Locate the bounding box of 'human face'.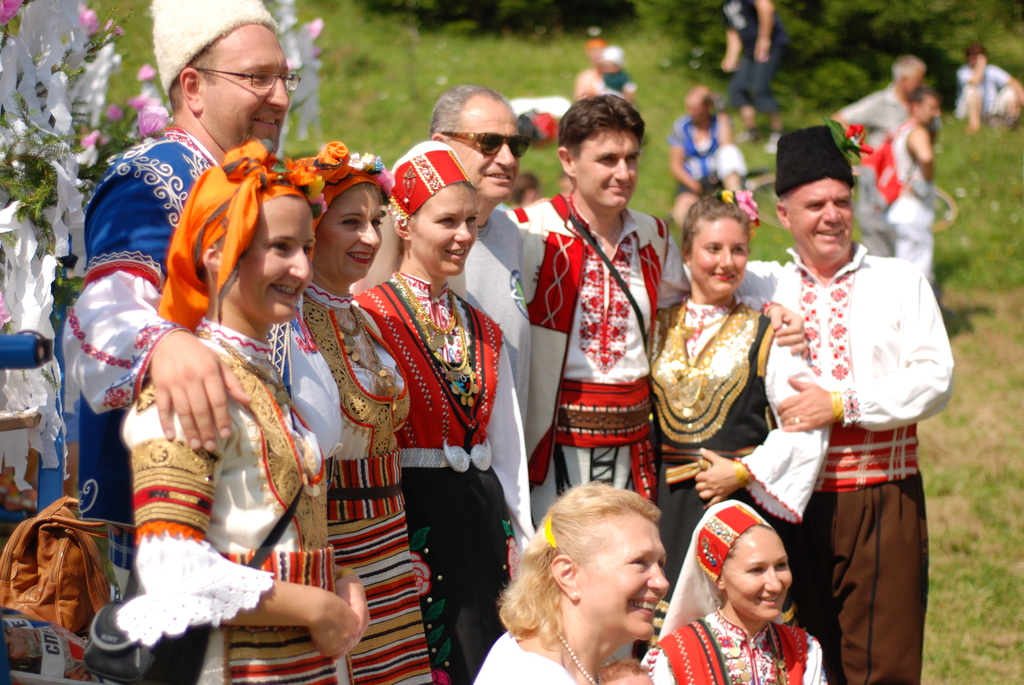
Bounding box: {"left": 227, "top": 196, "right": 312, "bottom": 321}.
